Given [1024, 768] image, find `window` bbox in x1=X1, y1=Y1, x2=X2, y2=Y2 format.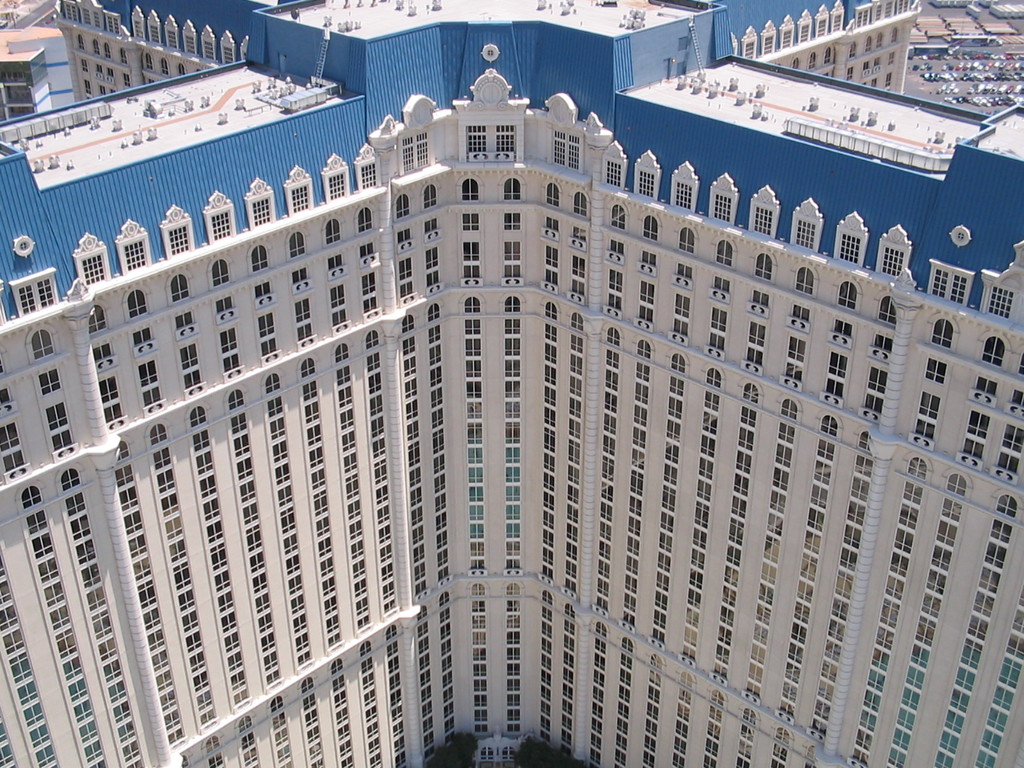
x1=422, y1=682, x2=429, y2=698.
